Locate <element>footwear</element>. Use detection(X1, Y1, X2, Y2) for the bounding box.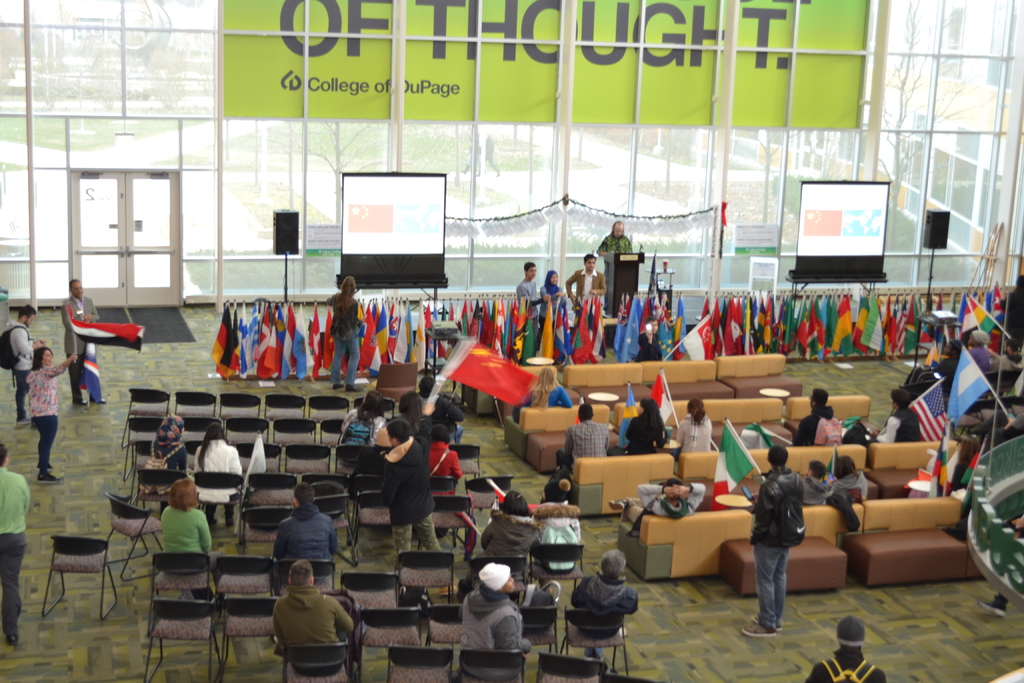
detection(608, 498, 627, 509).
